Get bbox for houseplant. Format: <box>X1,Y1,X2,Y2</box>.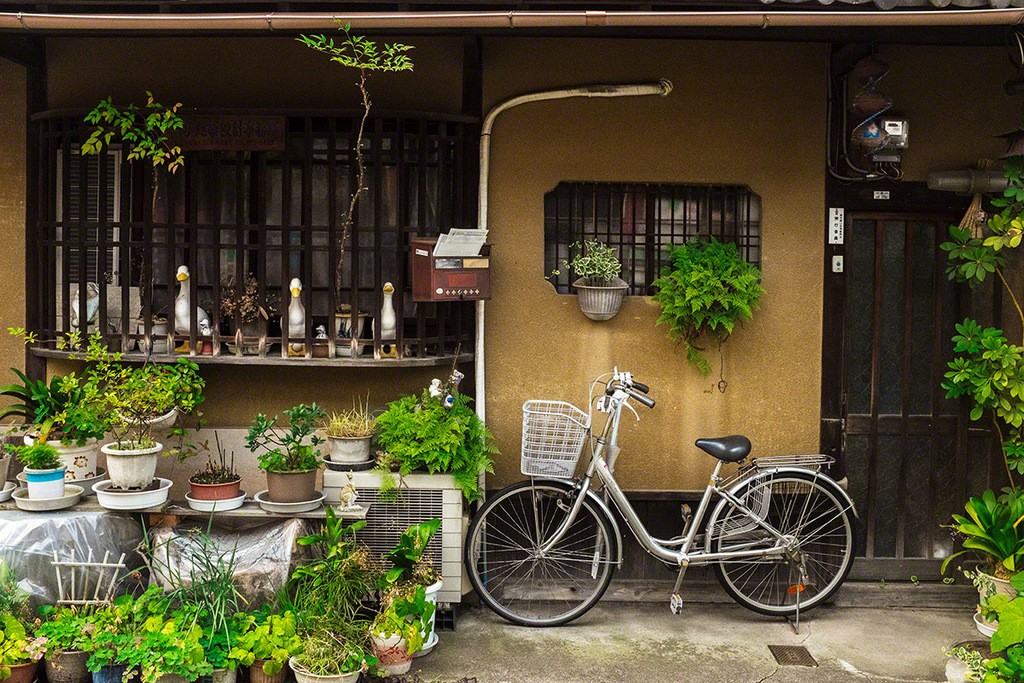
<box>0,371,97,484</box>.
